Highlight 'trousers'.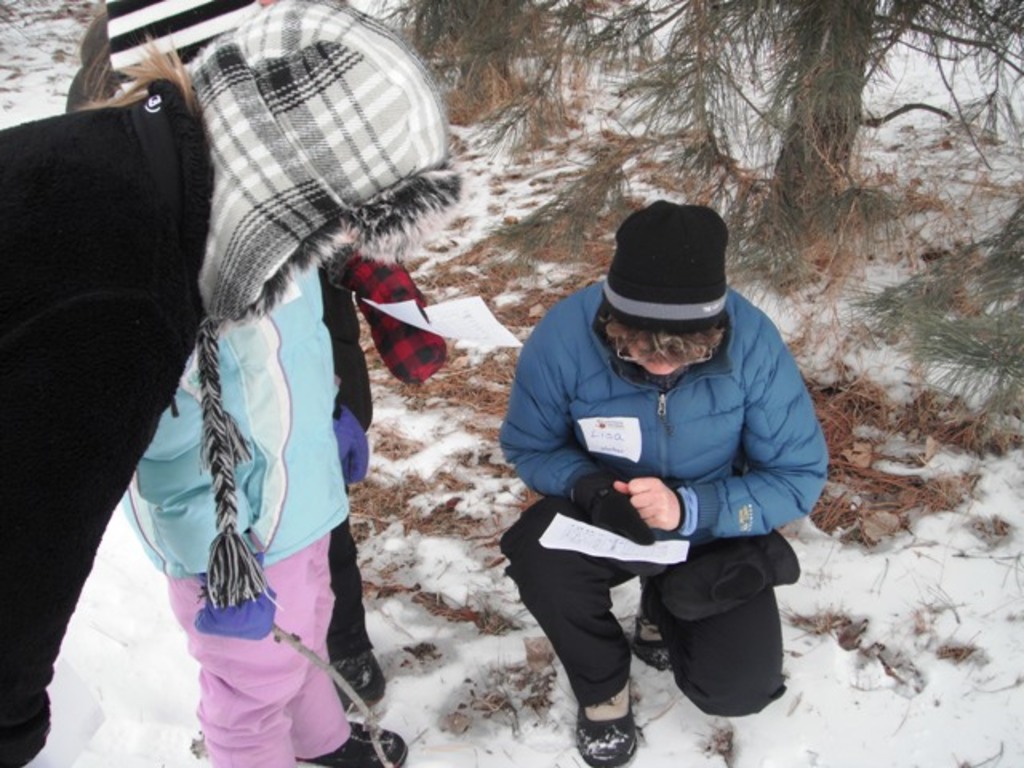
Highlighted region: [512,515,773,710].
